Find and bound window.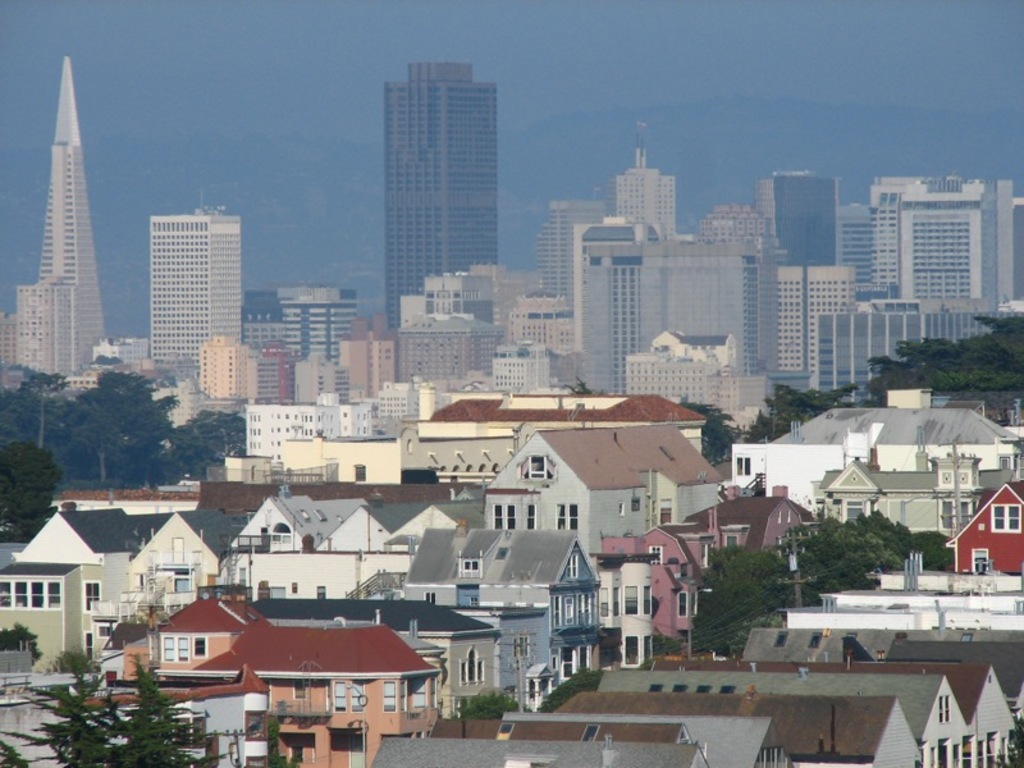
Bound: [x1=950, y1=742, x2=973, y2=767].
